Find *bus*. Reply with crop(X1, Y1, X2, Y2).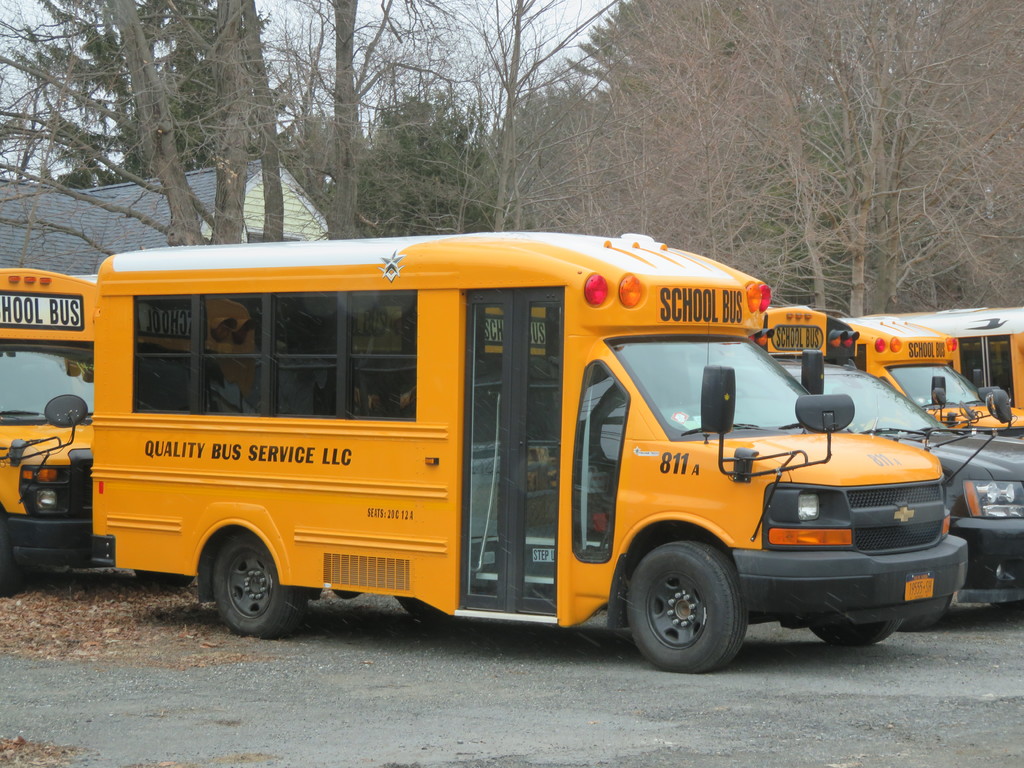
crop(89, 234, 968, 678).
